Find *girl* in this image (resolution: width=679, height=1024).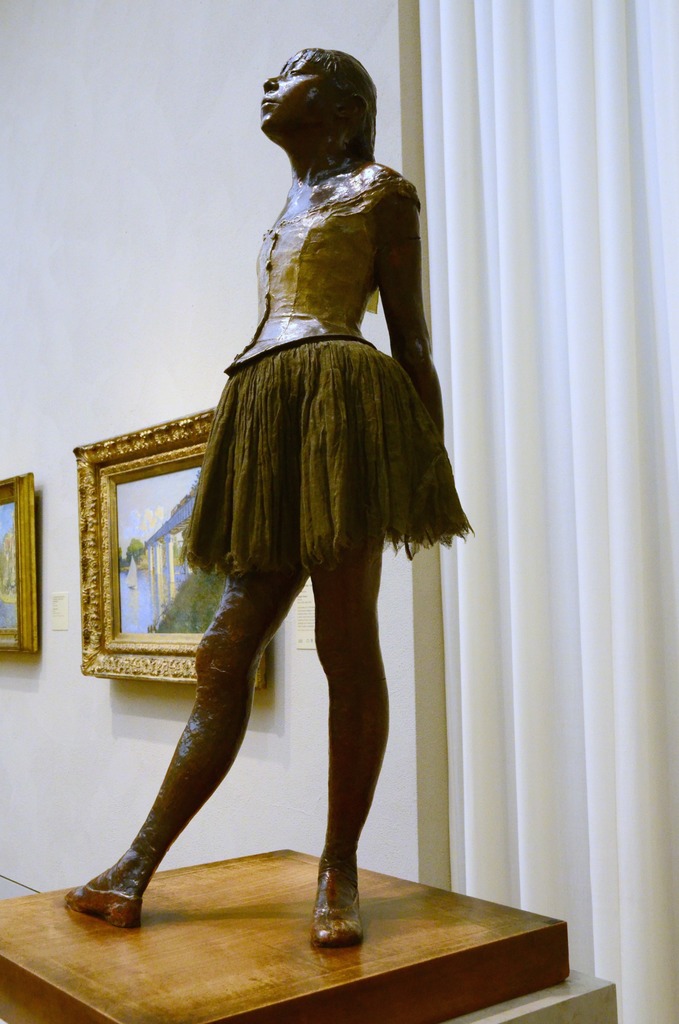
{"left": 68, "top": 49, "right": 446, "bottom": 936}.
